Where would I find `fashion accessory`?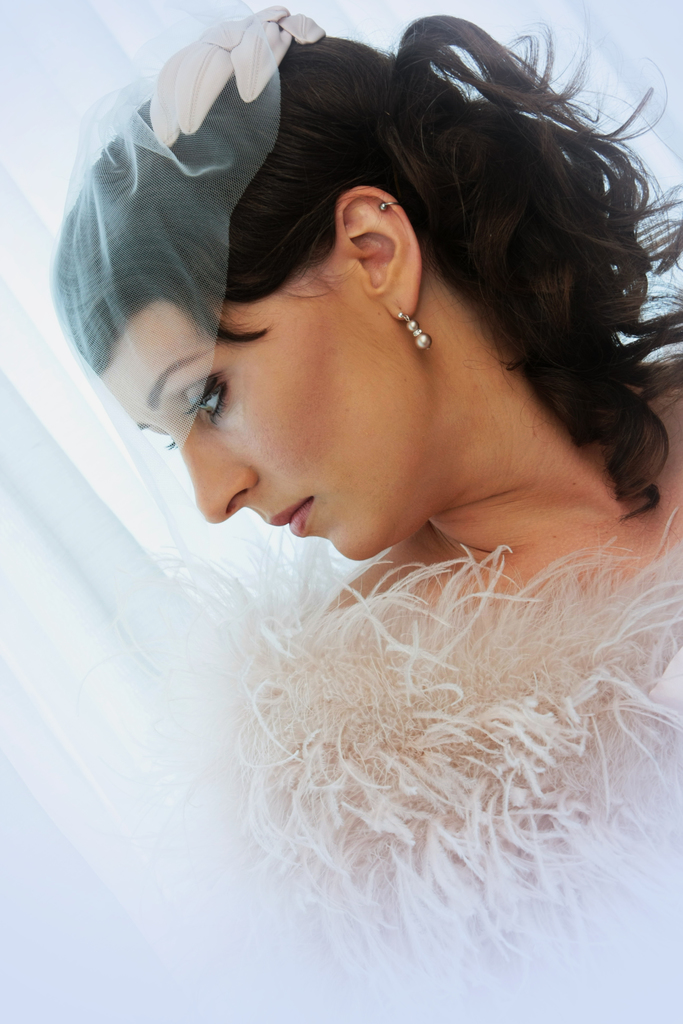
At region(377, 198, 399, 215).
